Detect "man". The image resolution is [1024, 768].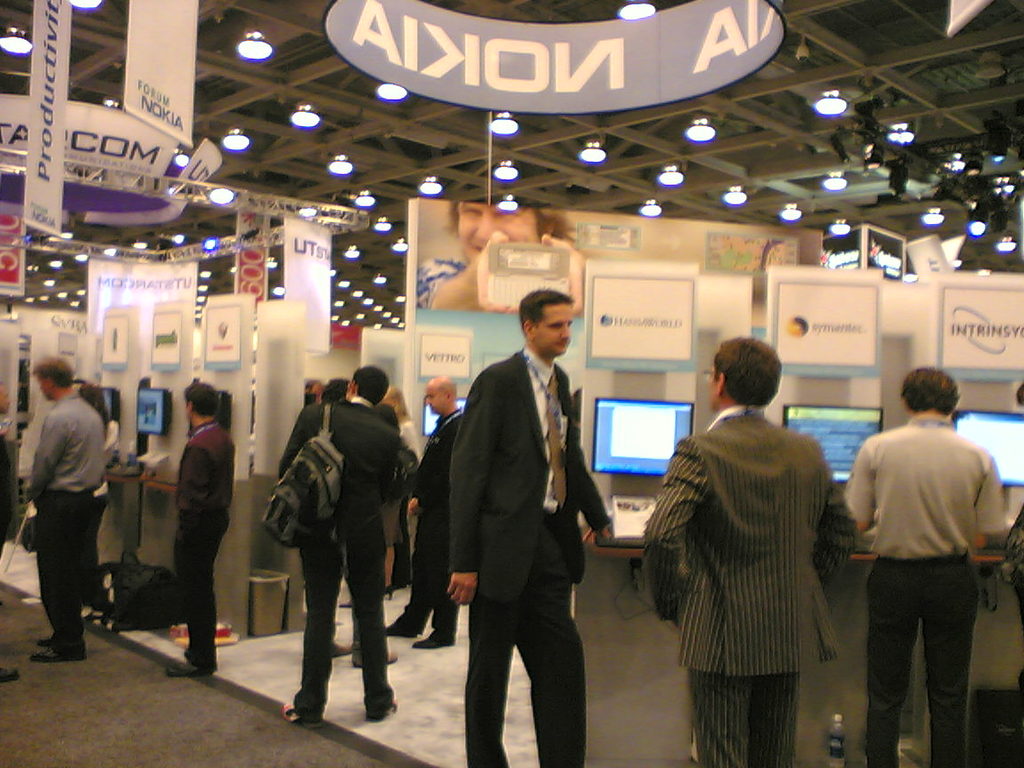
164,378,236,678.
